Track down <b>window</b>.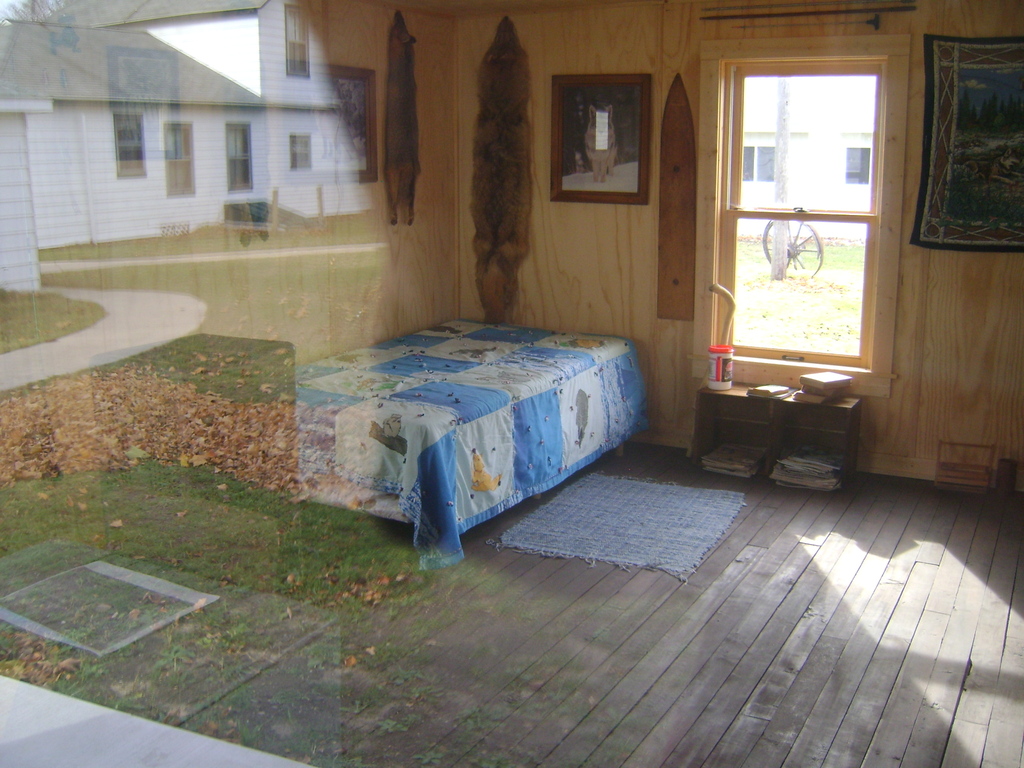
Tracked to pyautogui.locateOnScreen(283, 0, 311, 73).
